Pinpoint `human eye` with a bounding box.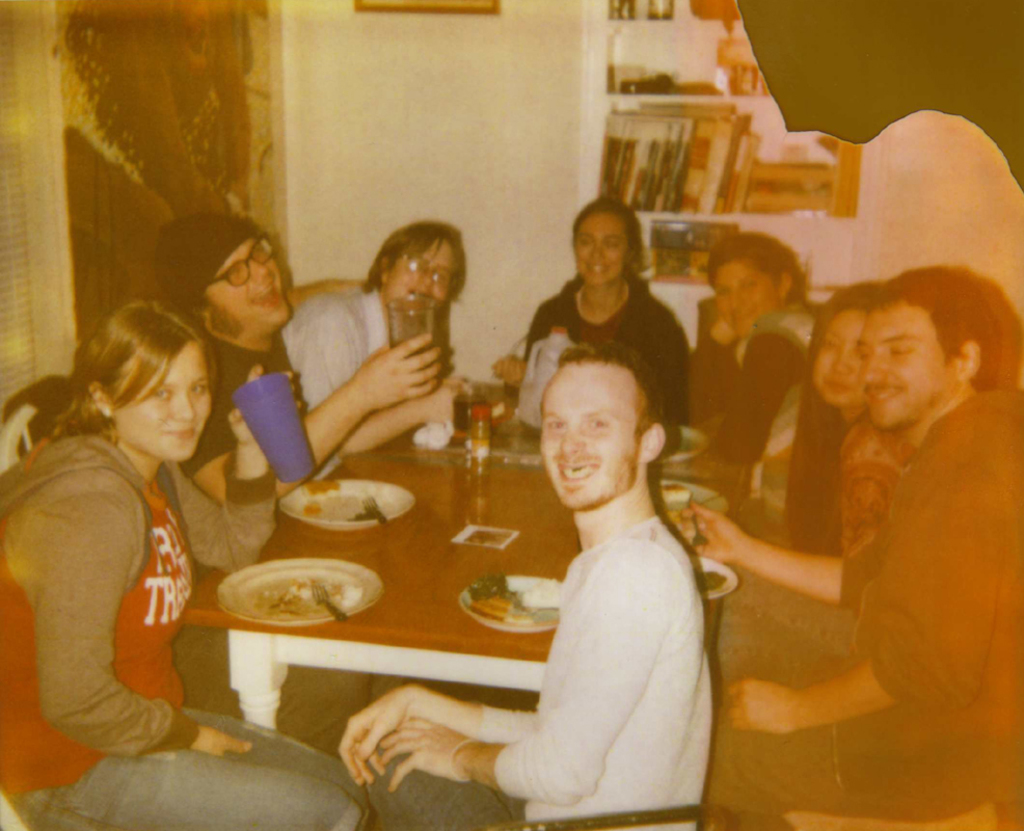
BBox(887, 341, 914, 359).
